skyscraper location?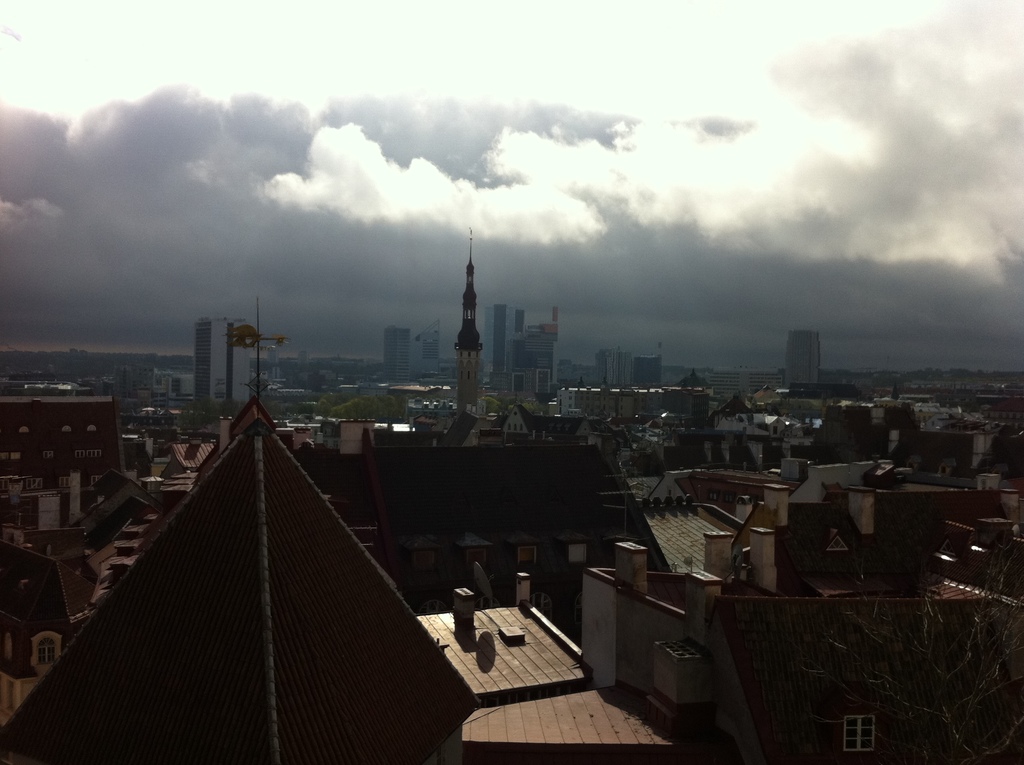
[x1=413, y1=316, x2=447, y2=378]
